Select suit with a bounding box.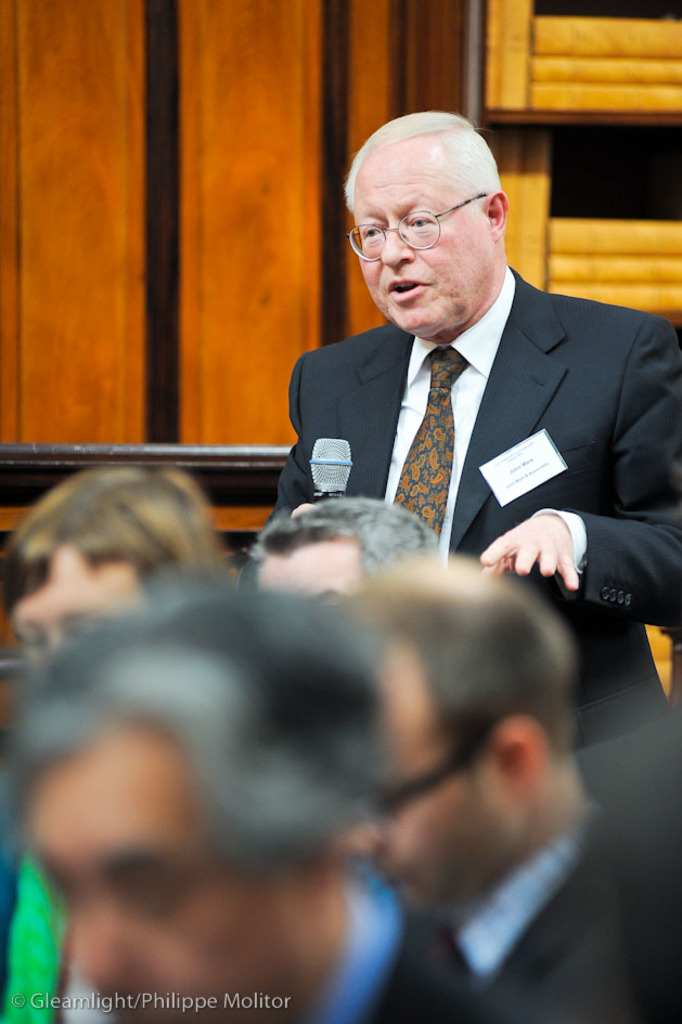
278, 209, 664, 633.
